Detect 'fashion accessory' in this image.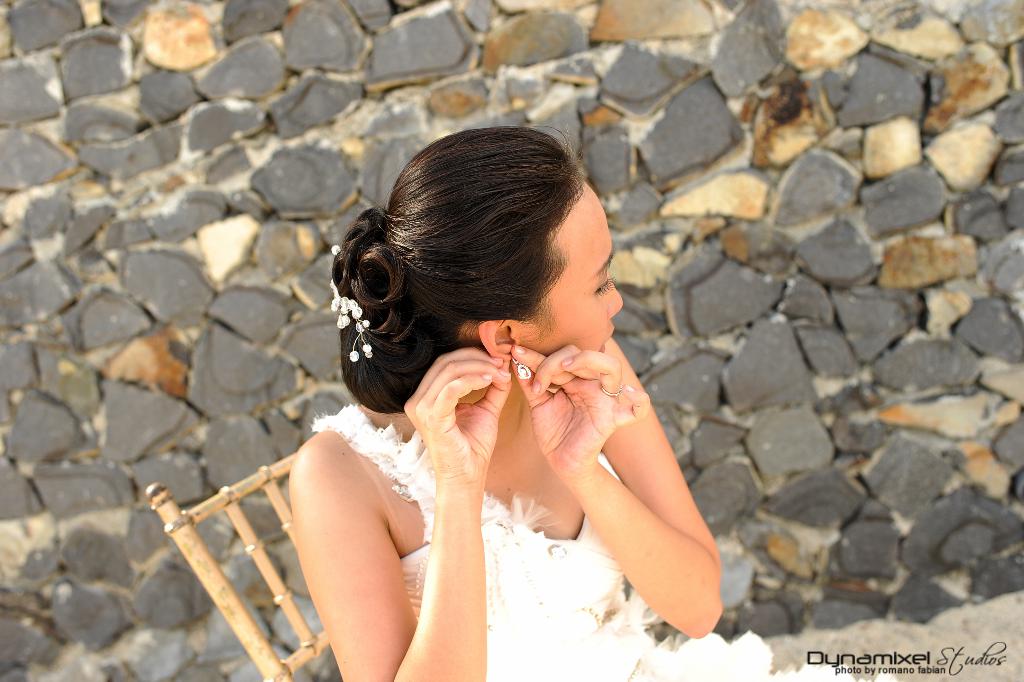
Detection: 505,354,534,388.
